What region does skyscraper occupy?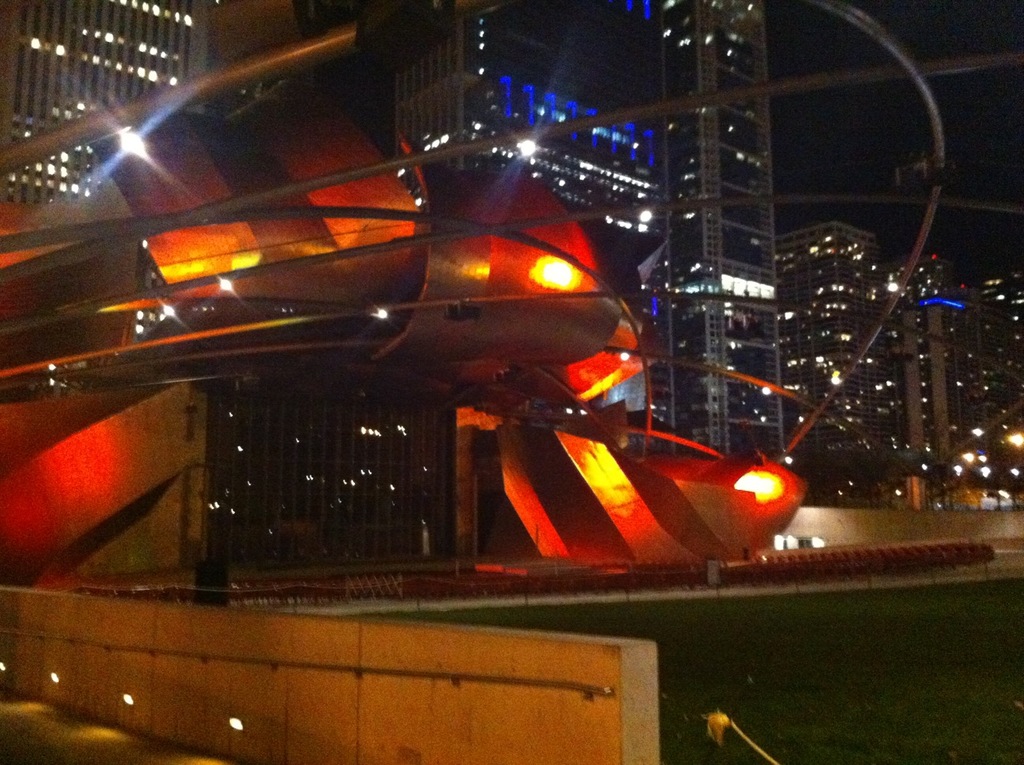
detection(388, 0, 792, 464).
